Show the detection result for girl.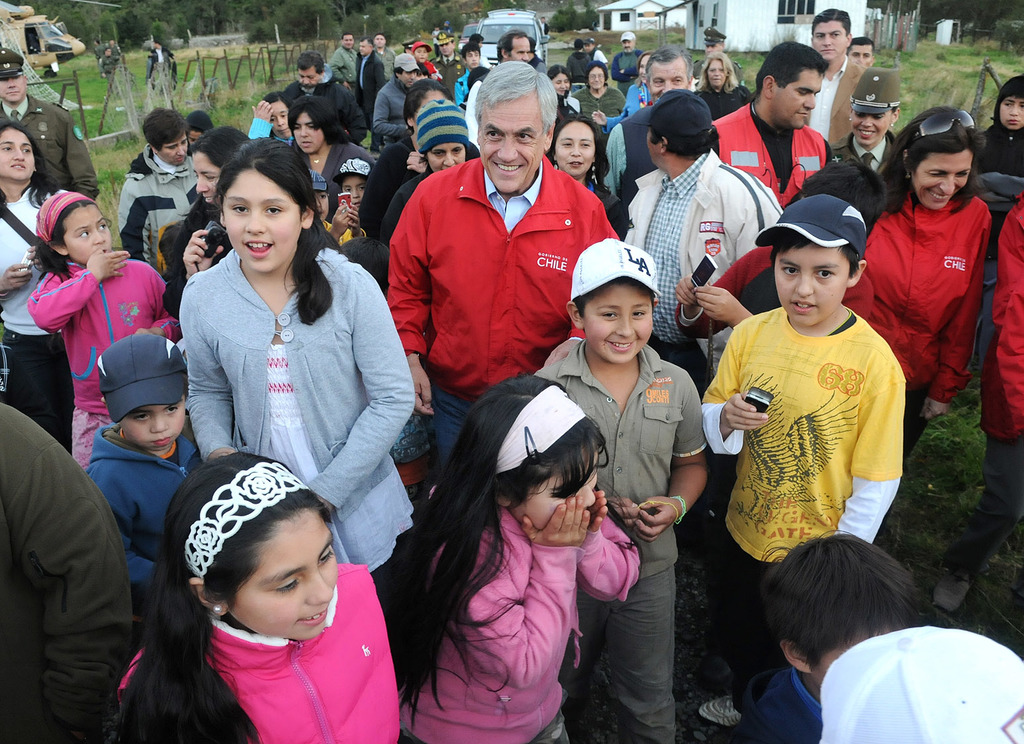
box(377, 369, 641, 743).
